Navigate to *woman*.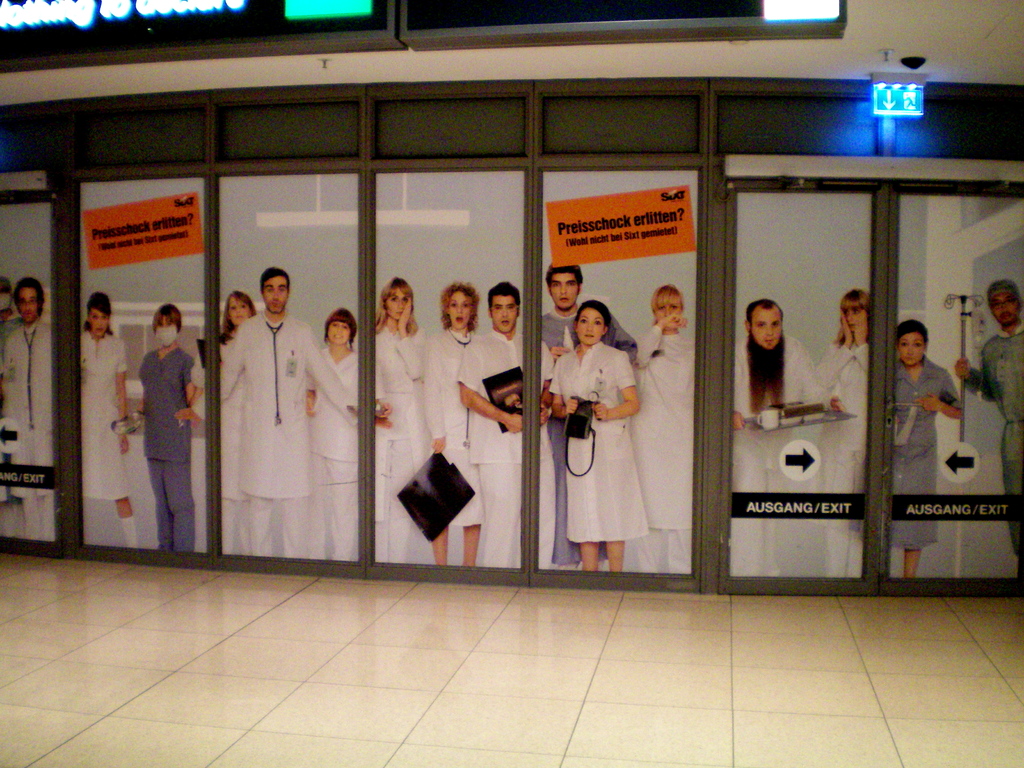
Navigation target: BBox(423, 279, 488, 564).
